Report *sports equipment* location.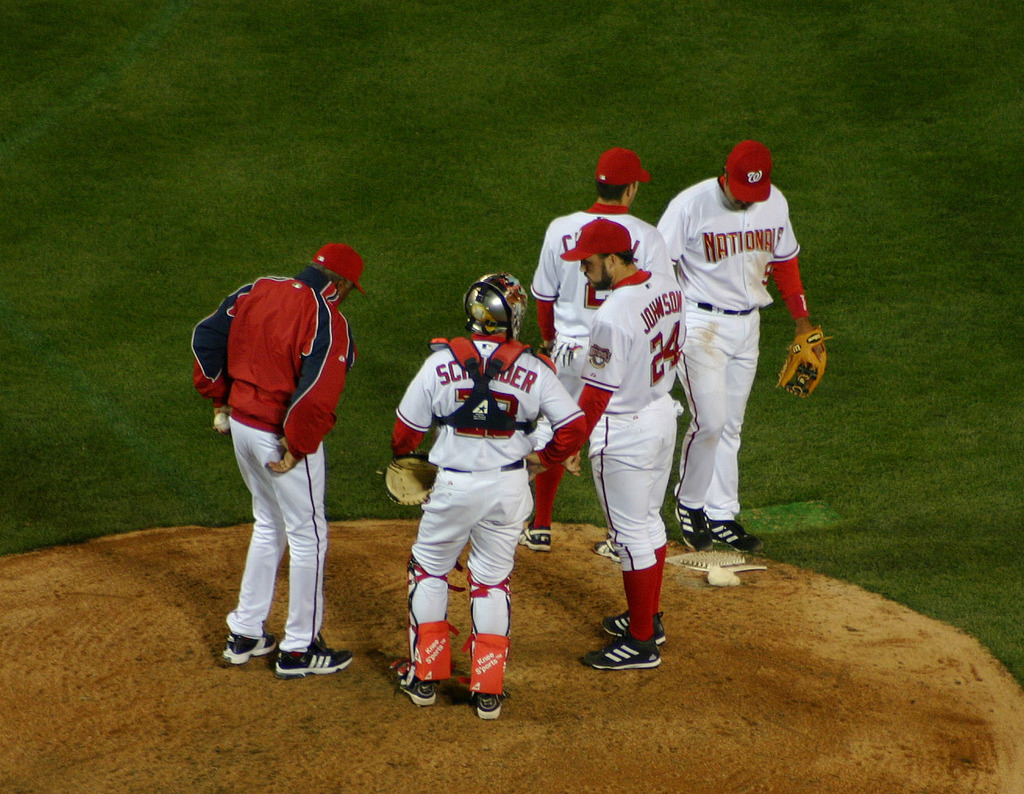
Report: box(597, 602, 670, 641).
